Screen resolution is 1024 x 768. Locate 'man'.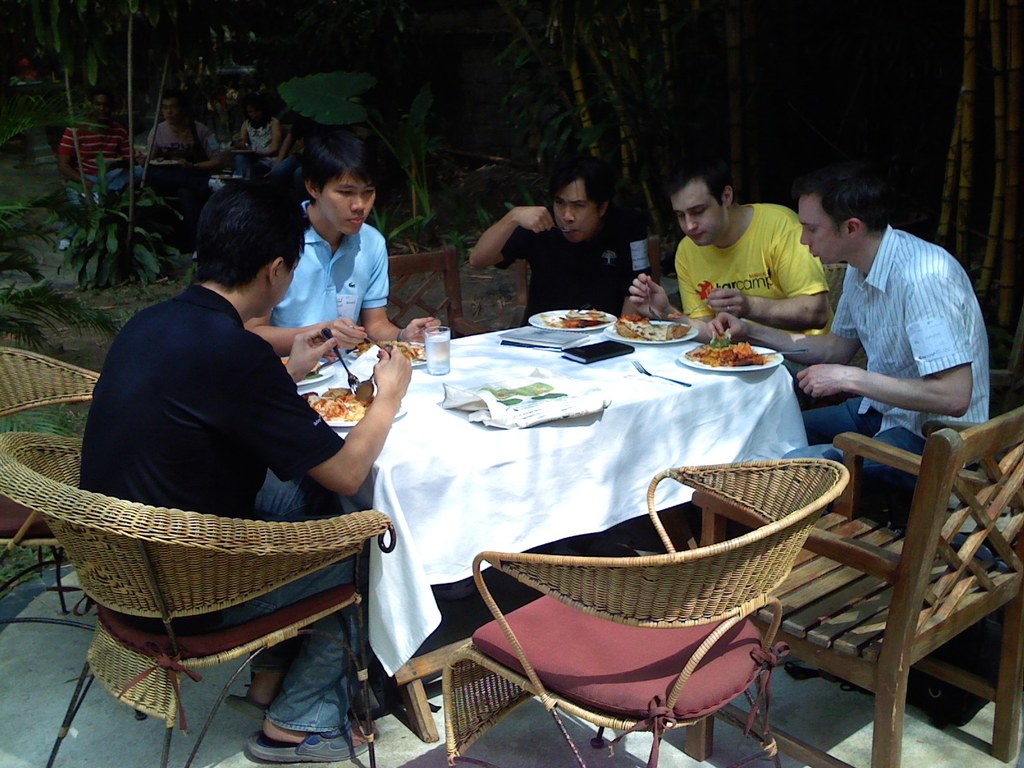
468, 159, 635, 328.
